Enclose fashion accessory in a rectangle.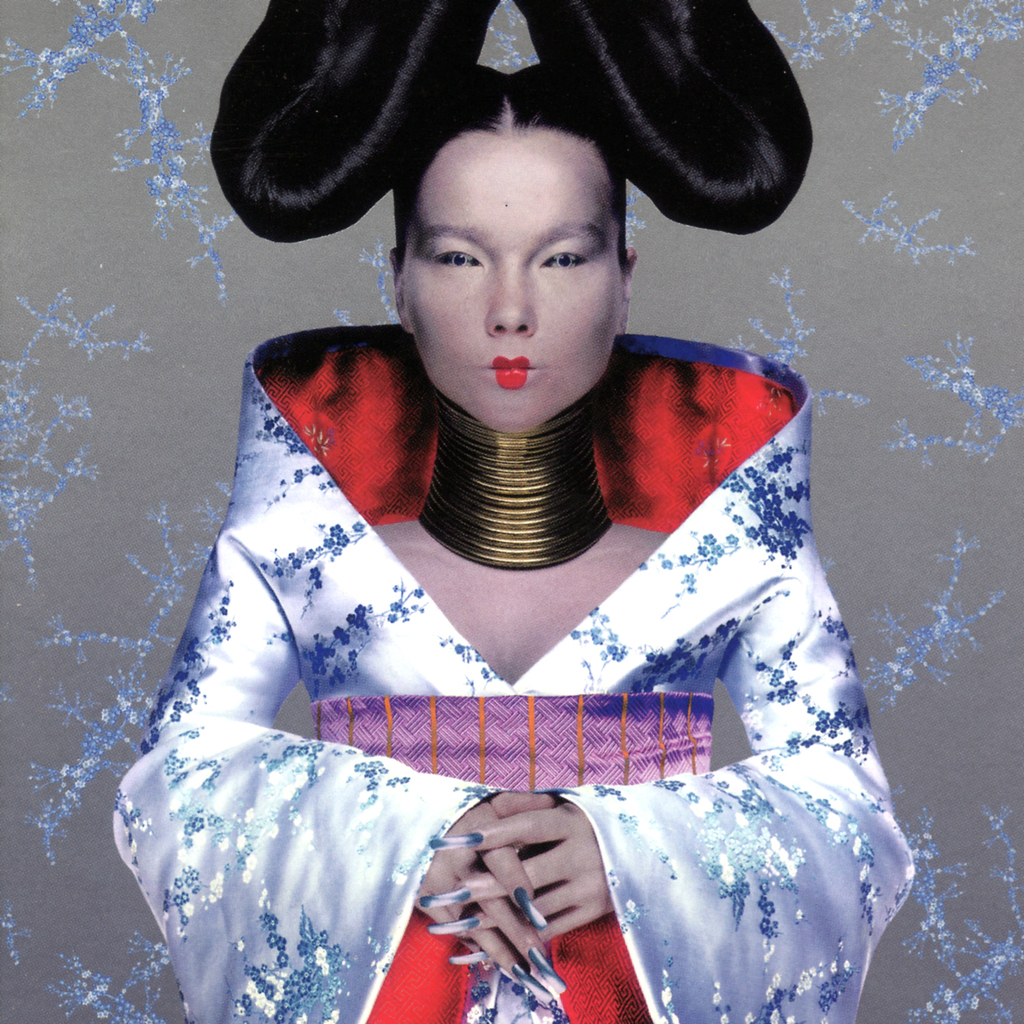
518 890 546 929.
